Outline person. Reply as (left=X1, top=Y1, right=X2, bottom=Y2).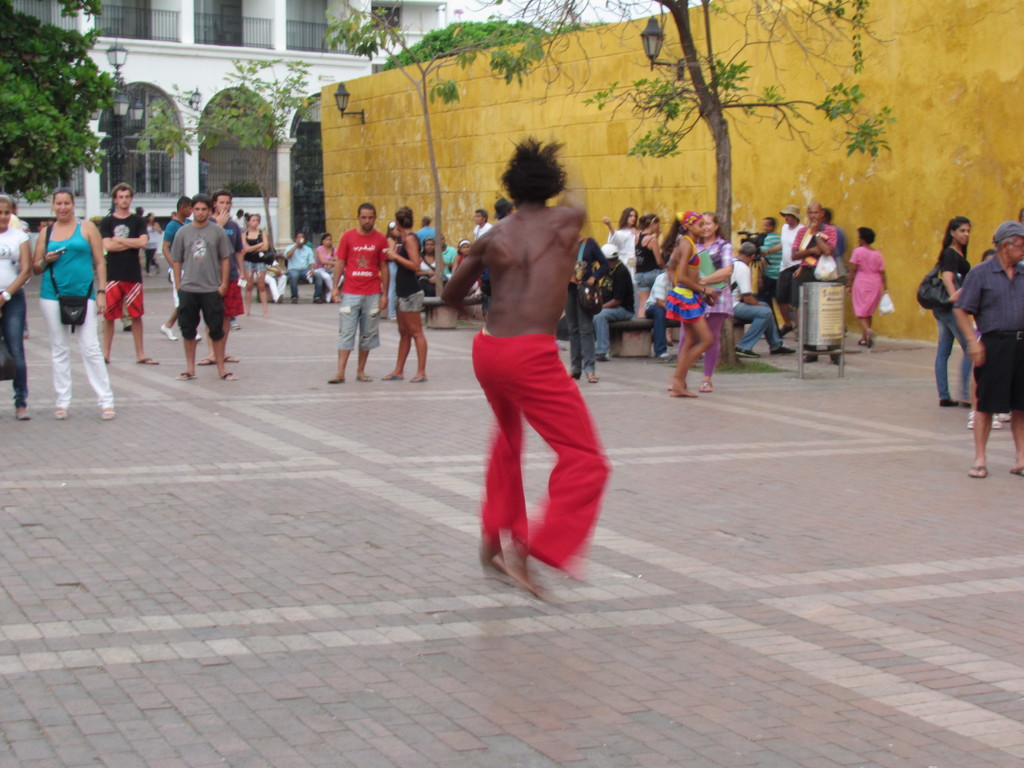
(left=81, top=184, right=152, bottom=375).
